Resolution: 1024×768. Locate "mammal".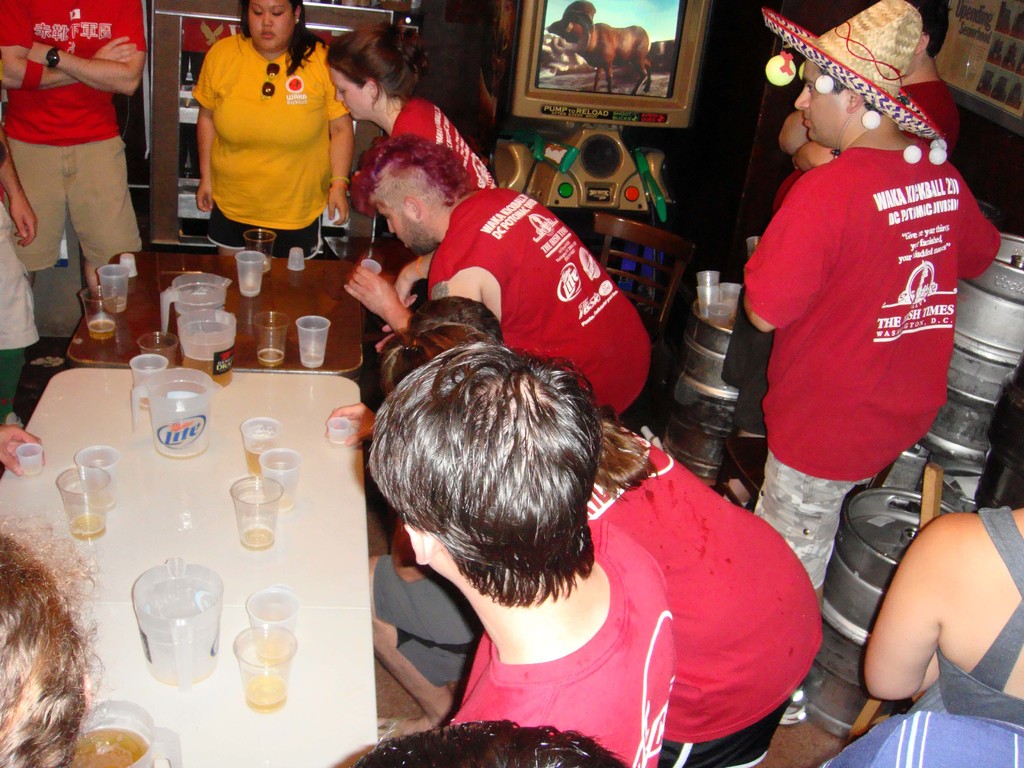
<bbox>0, 116, 38, 431</bbox>.
